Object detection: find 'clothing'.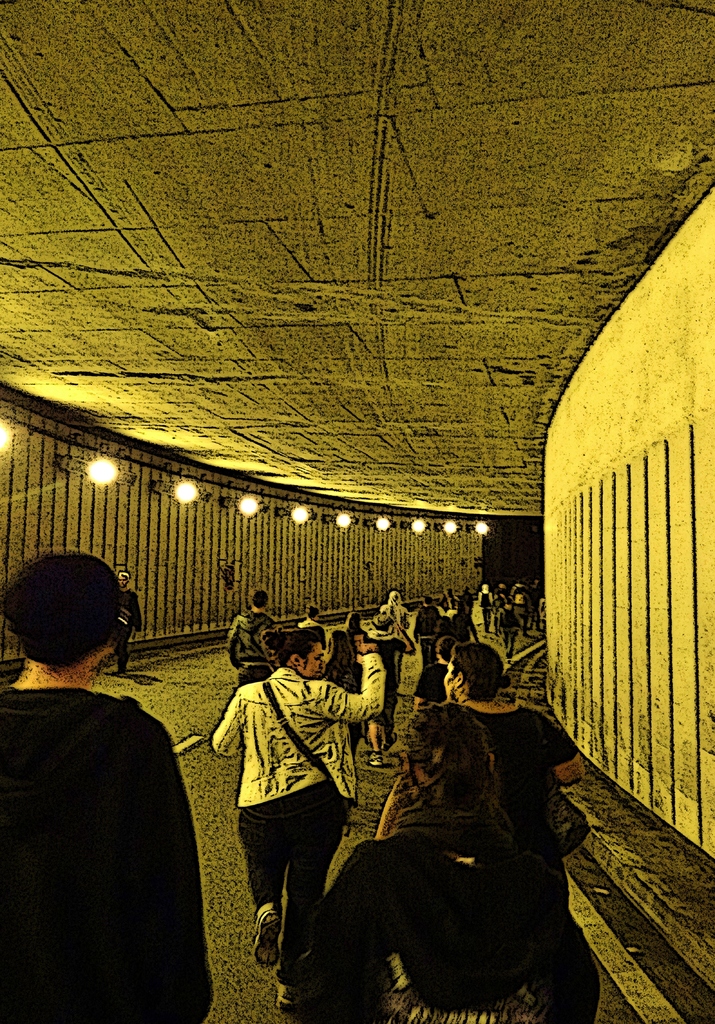
[left=509, top=583, right=528, bottom=623].
